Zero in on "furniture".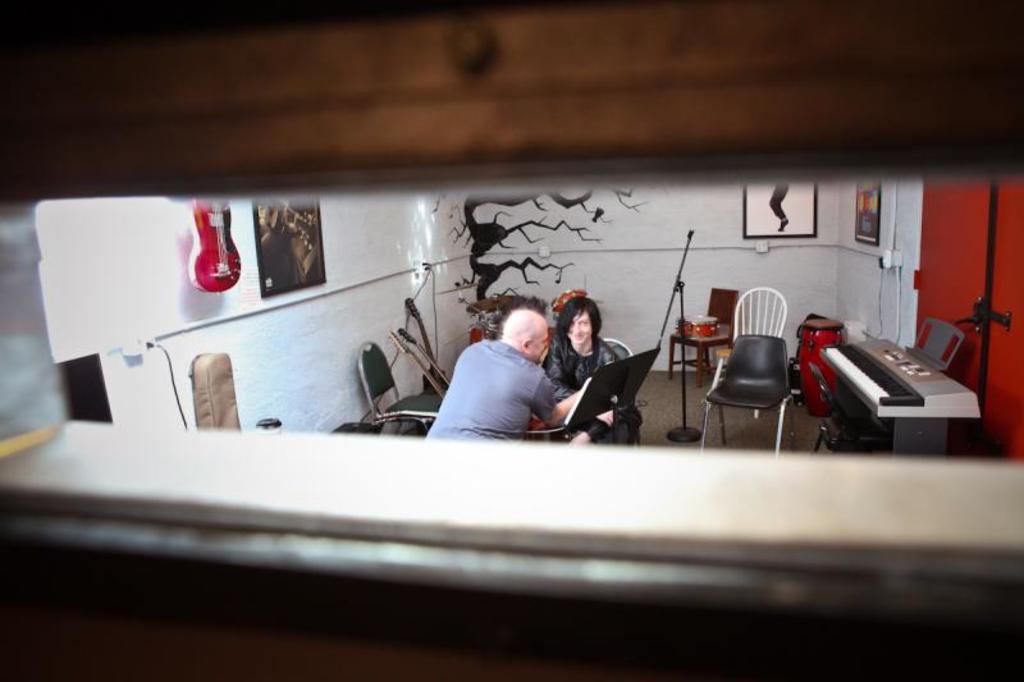
Zeroed in: <bbox>602, 337, 627, 353</bbox>.
